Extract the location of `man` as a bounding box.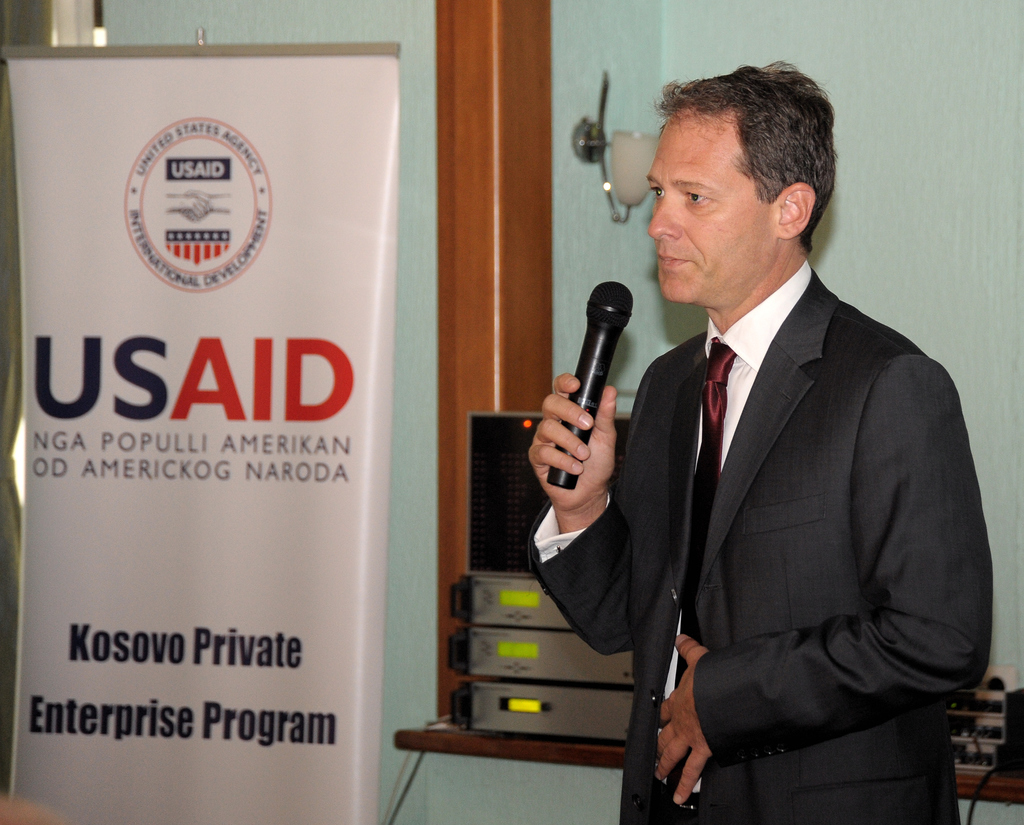
(left=598, top=61, right=987, bottom=822).
